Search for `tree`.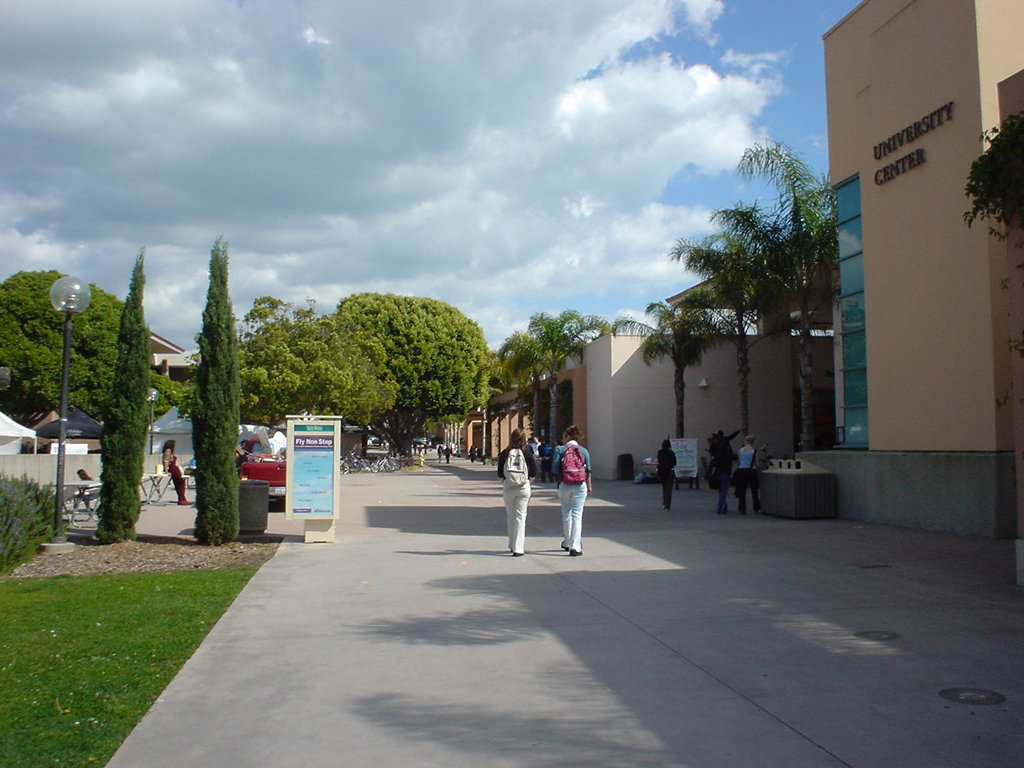
Found at x1=144 y1=296 x2=358 y2=431.
